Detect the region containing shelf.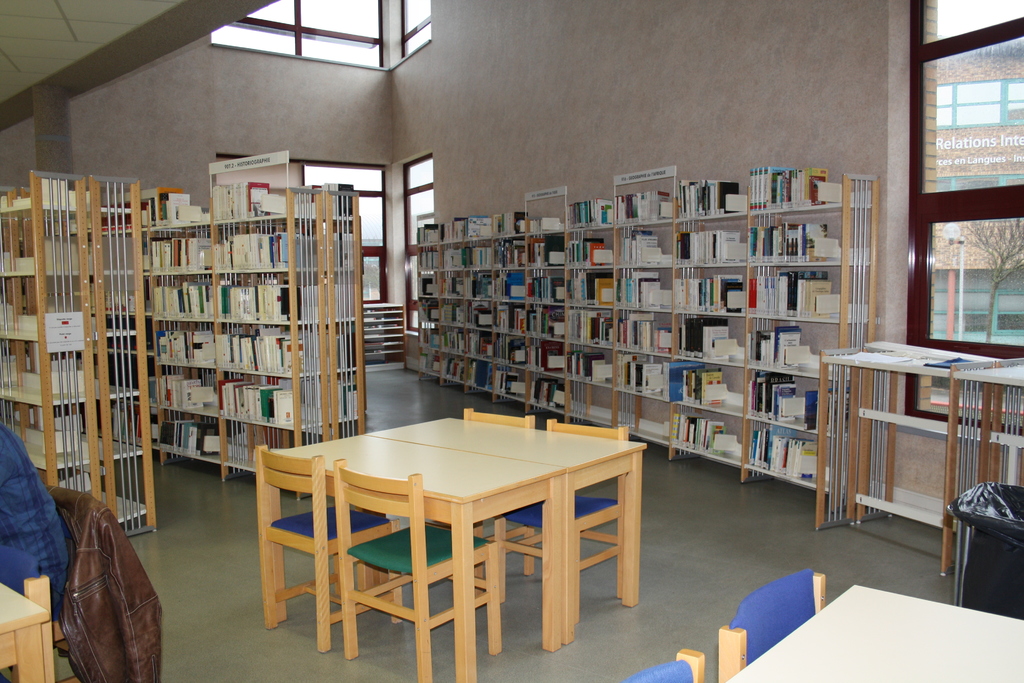
<region>232, 422, 314, 470</region>.
